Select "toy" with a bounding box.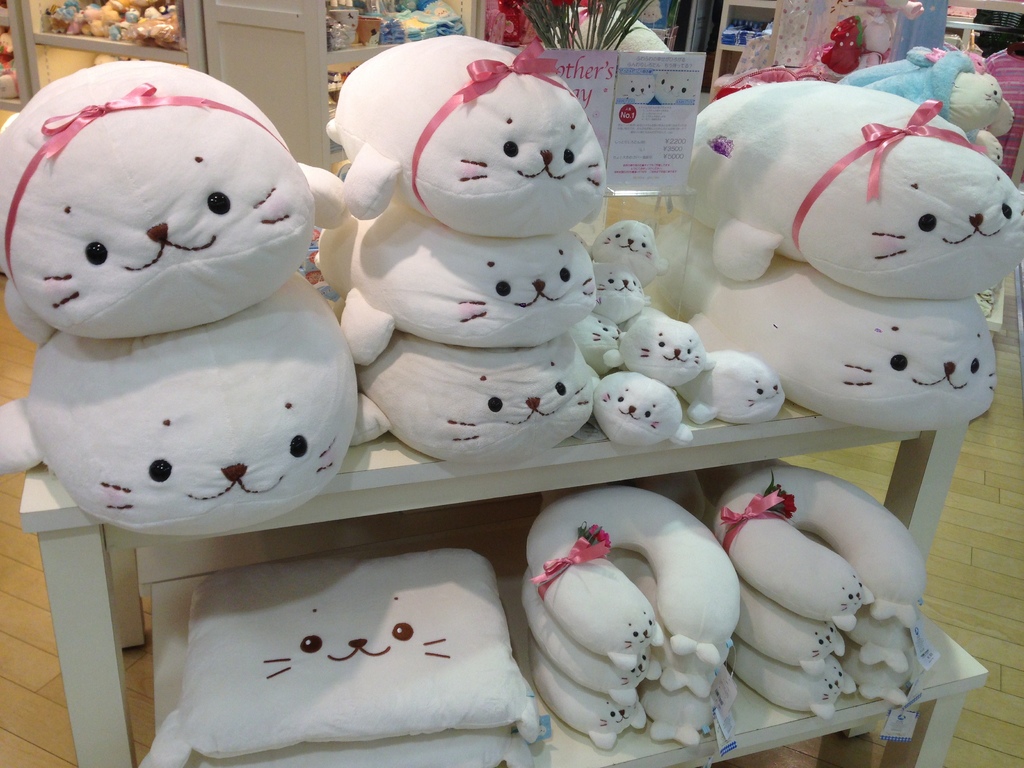
(340,202,598,376).
